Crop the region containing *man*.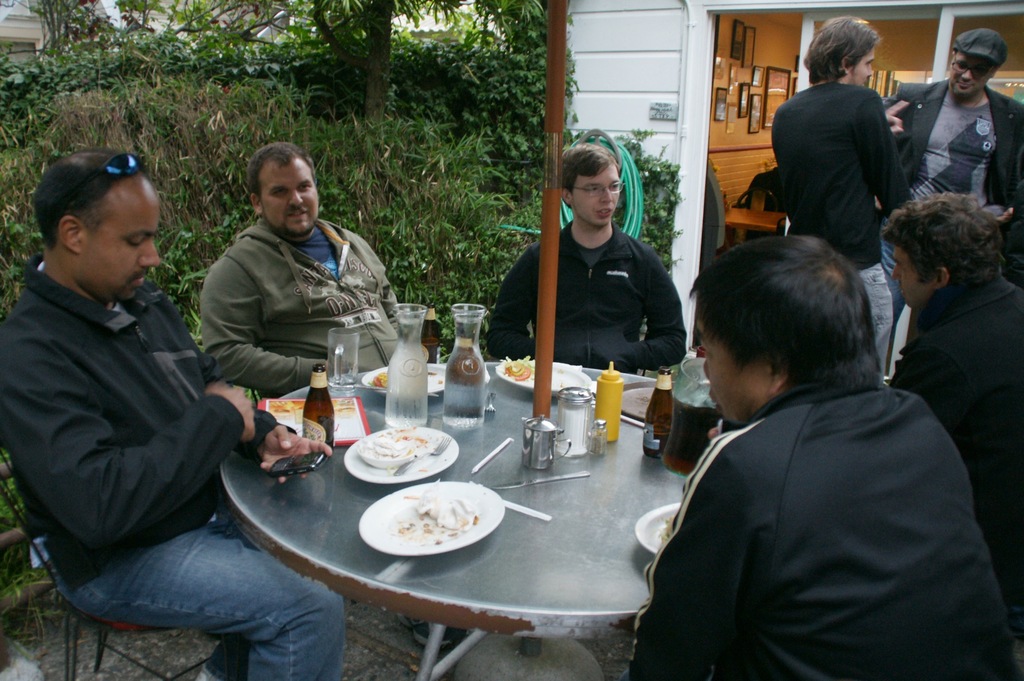
Crop region: detection(488, 147, 697, 382).
